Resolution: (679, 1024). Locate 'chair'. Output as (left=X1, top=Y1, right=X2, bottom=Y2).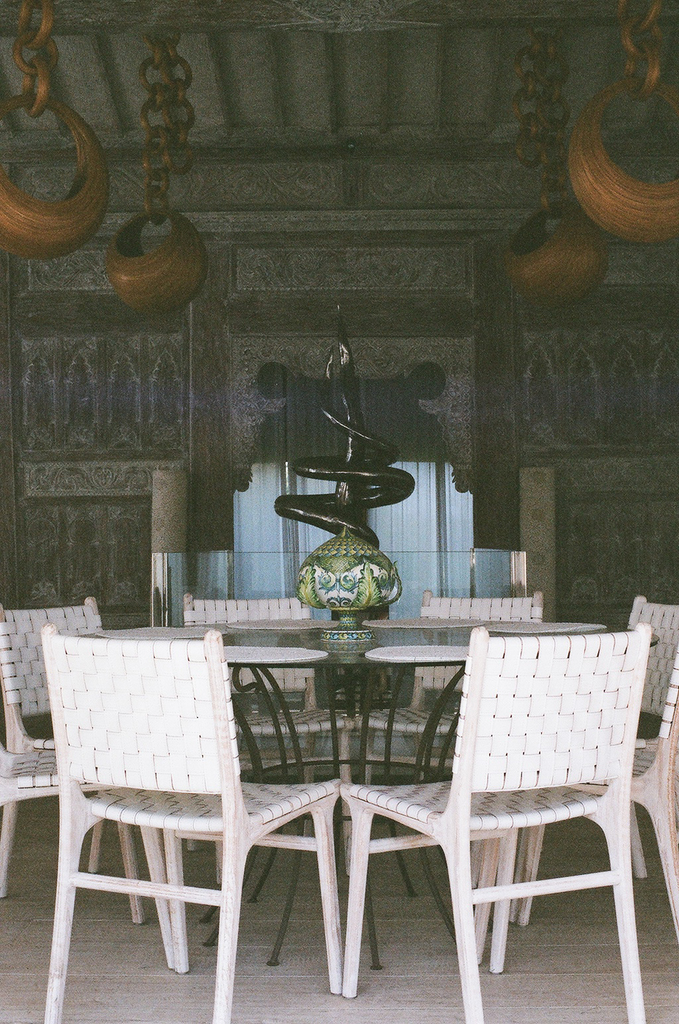
(left=316, top=634, right=650, bottom=1013).
